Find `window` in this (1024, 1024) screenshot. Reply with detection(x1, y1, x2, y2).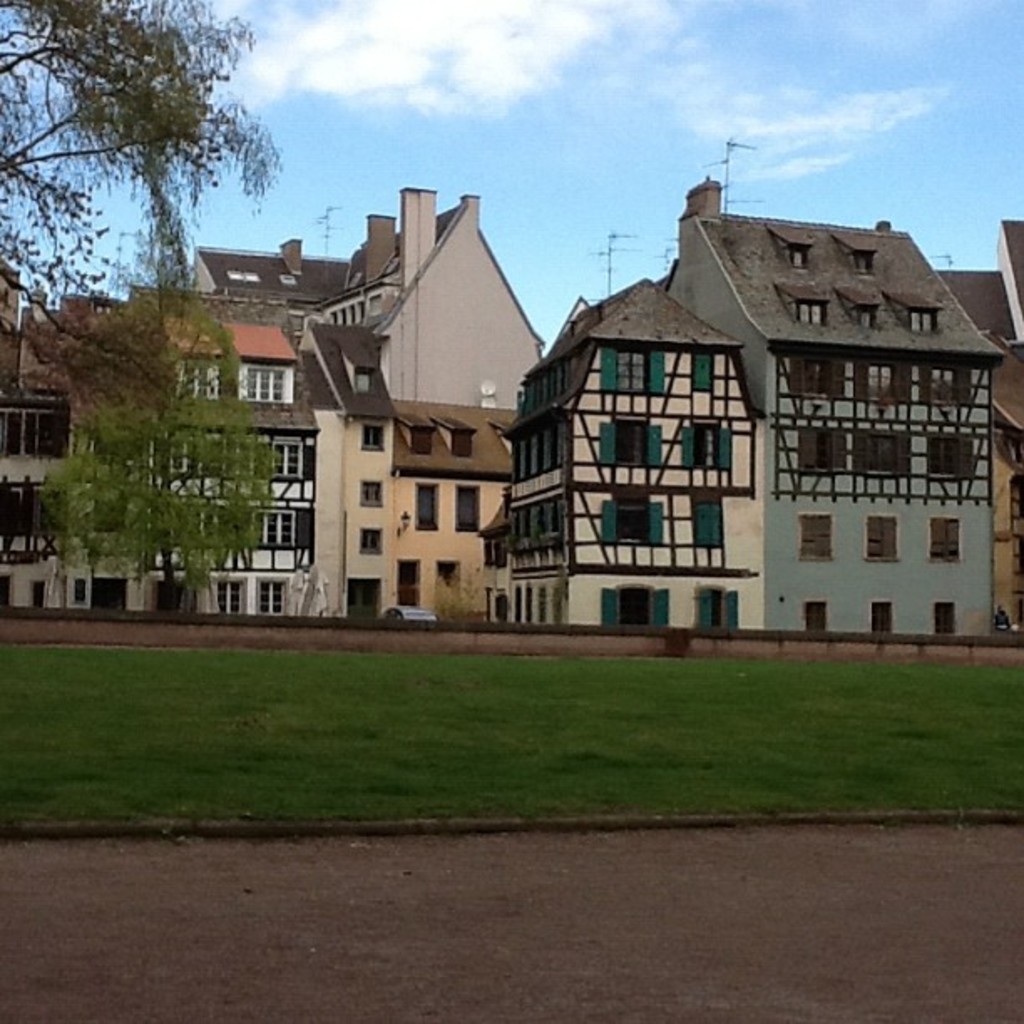
detection(793, 355, 832, 393).
